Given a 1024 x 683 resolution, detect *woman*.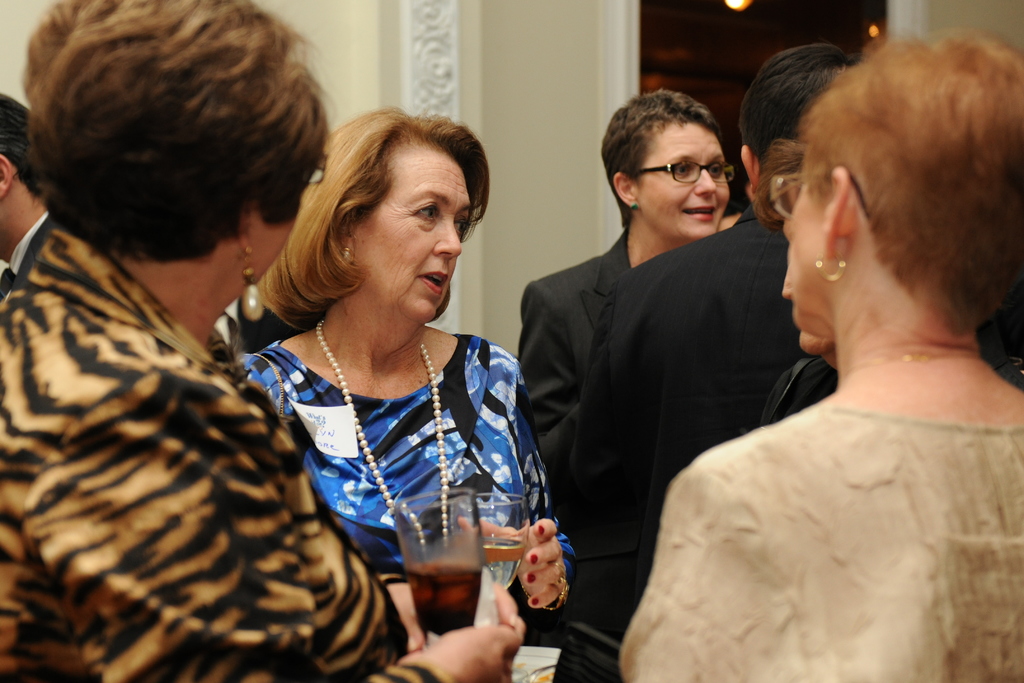
rect(231, 104, 575, 682).
